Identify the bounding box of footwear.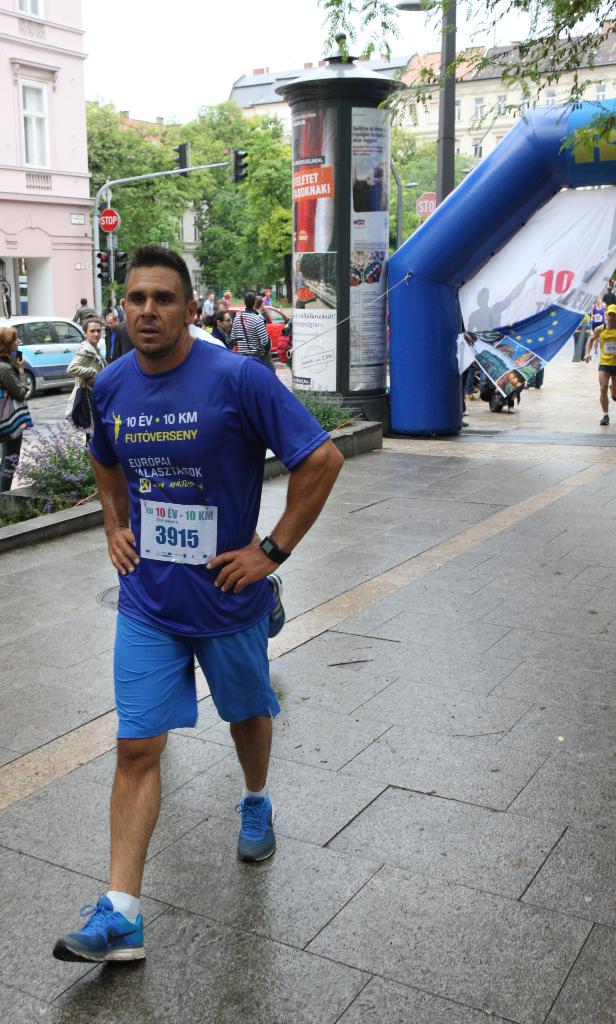
(left=54, top=907, right=140, bottom=976).
